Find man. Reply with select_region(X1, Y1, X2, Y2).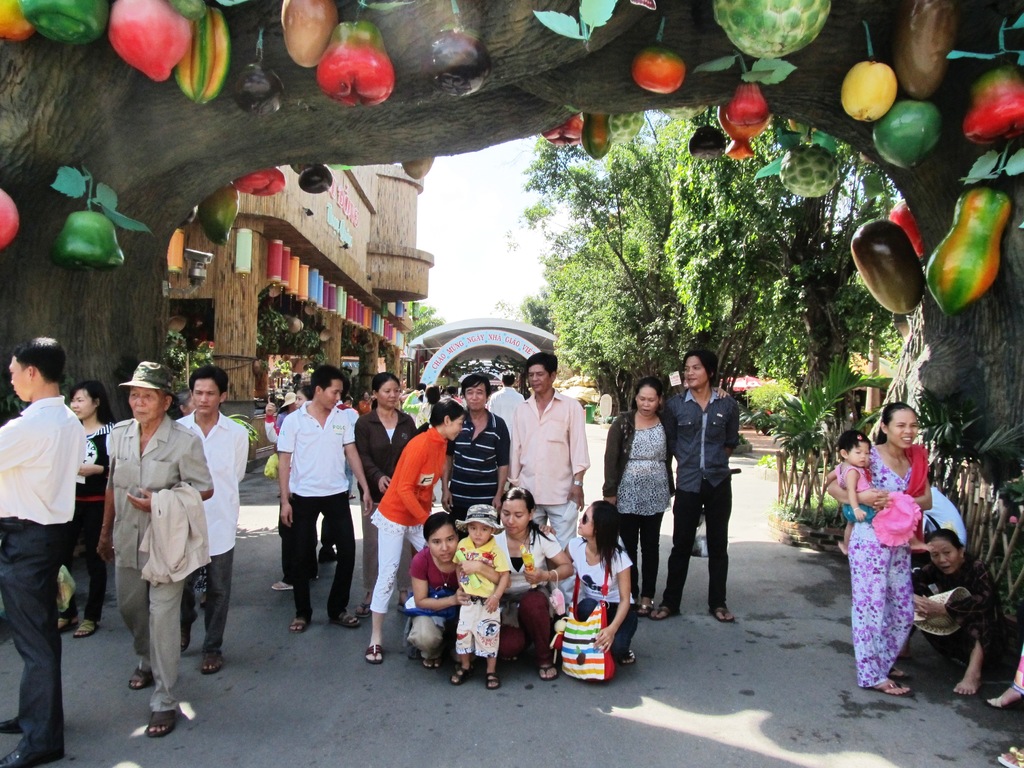
select_region(0, 333, 84, 767).
